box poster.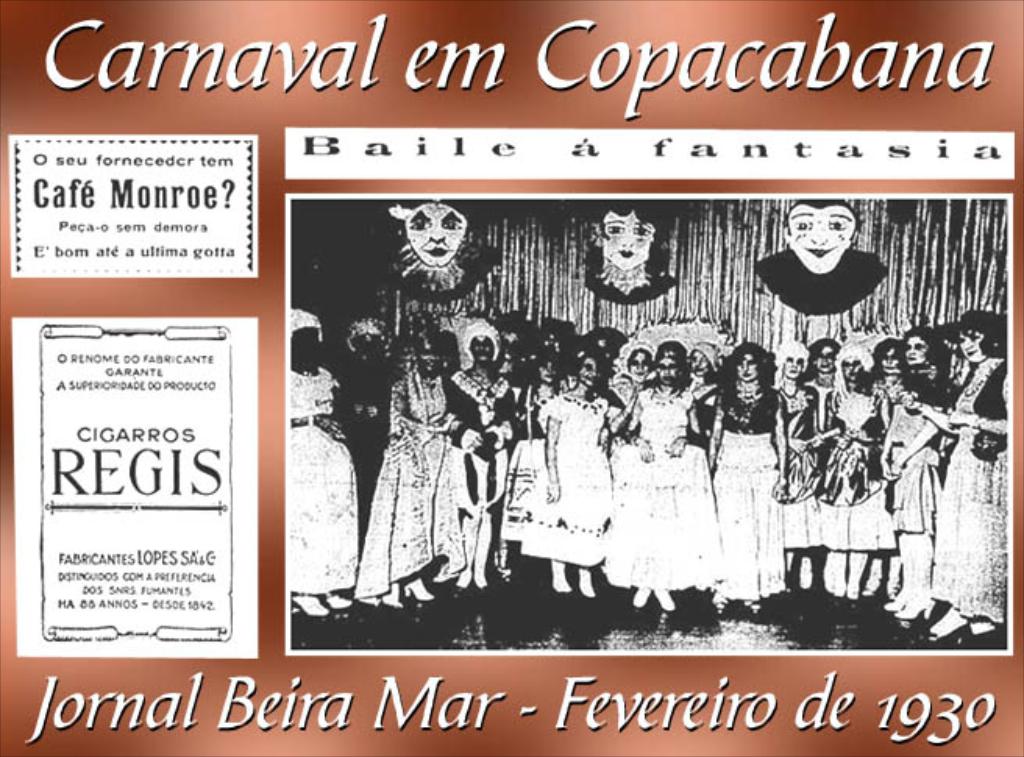
(0,0,1022,755).
